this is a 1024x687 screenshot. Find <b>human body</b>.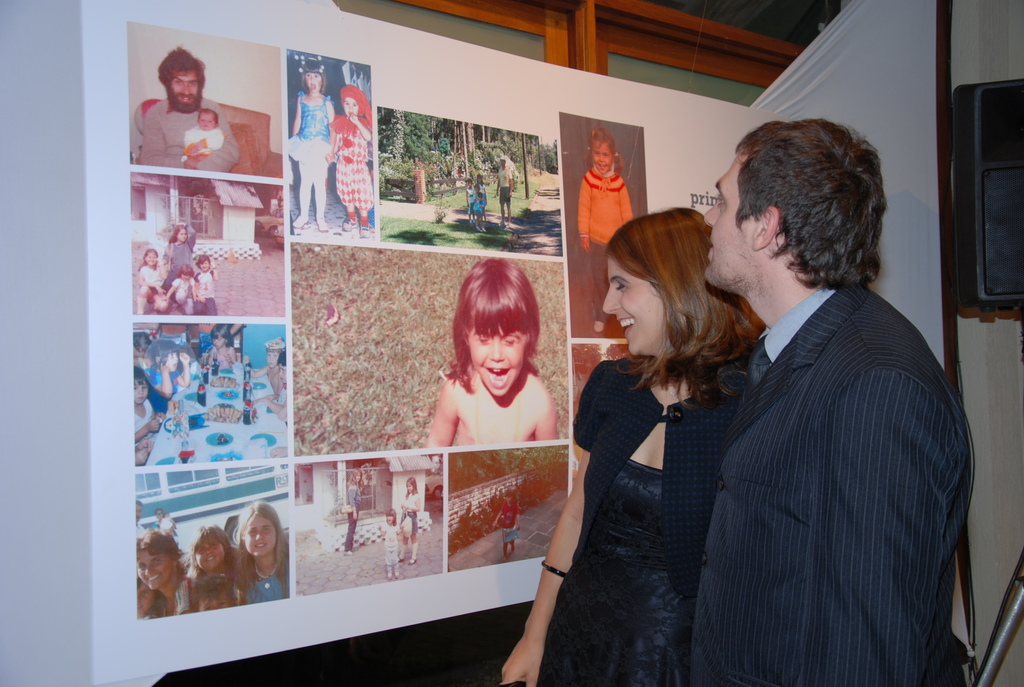
Bounding box: rect(499, 349, 753, 686).
